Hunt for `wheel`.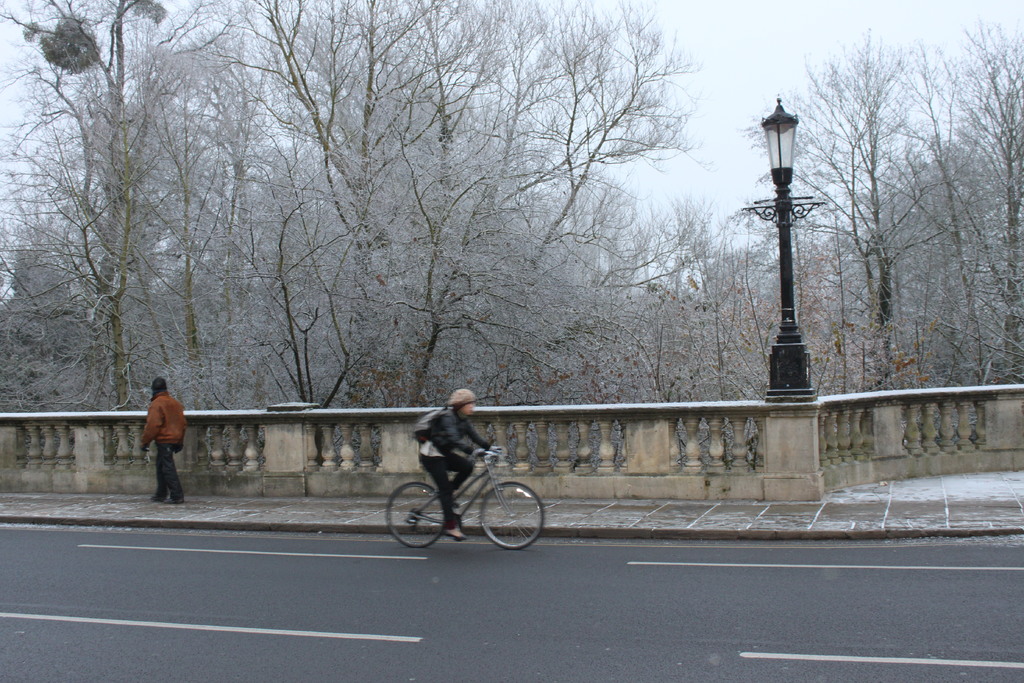
Hunted down at <bbox>478, 486, 540, 555</bbox>.
